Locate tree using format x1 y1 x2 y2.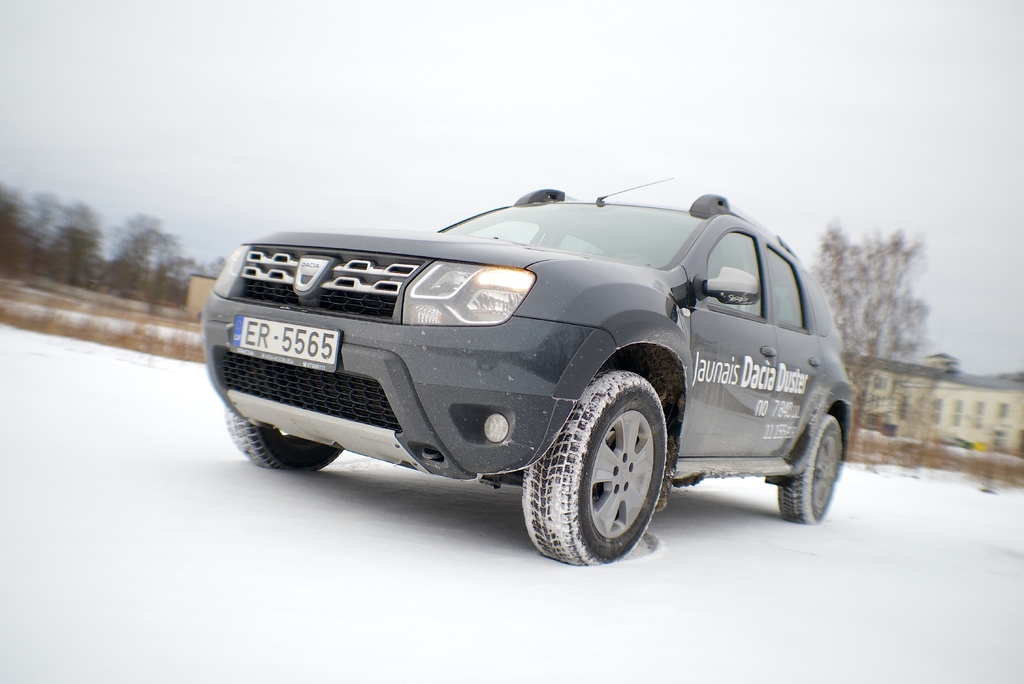
801 222 956 429.
